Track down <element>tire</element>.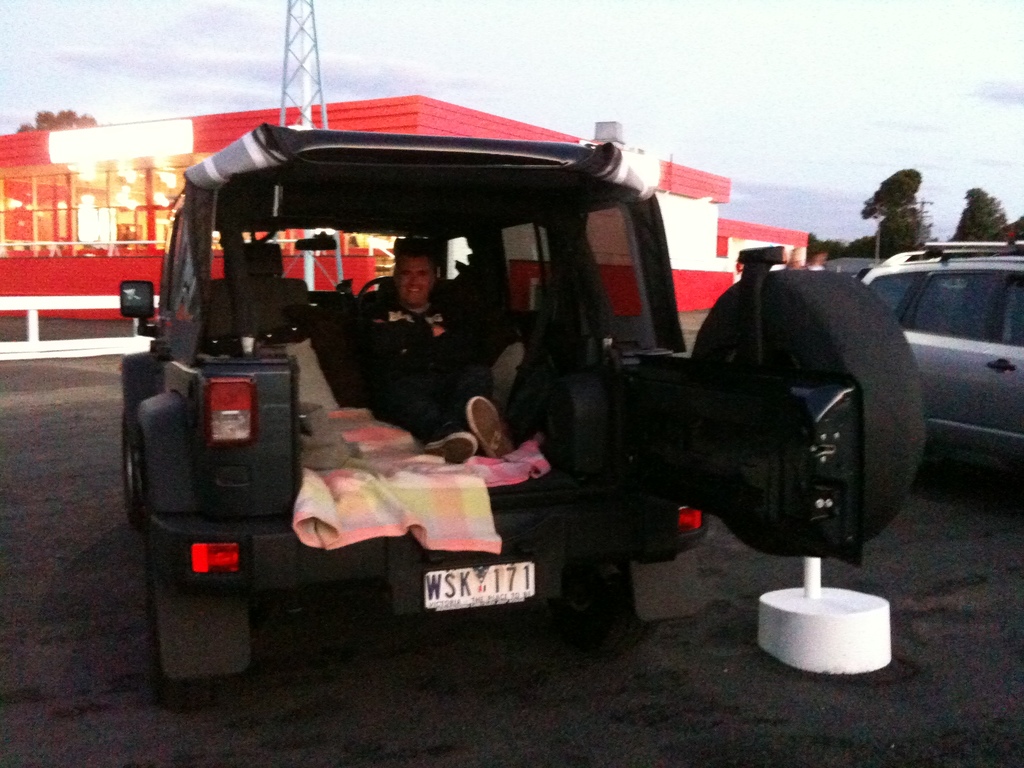
Tracked to [left=700, top=268, right=928, bottom=572].
